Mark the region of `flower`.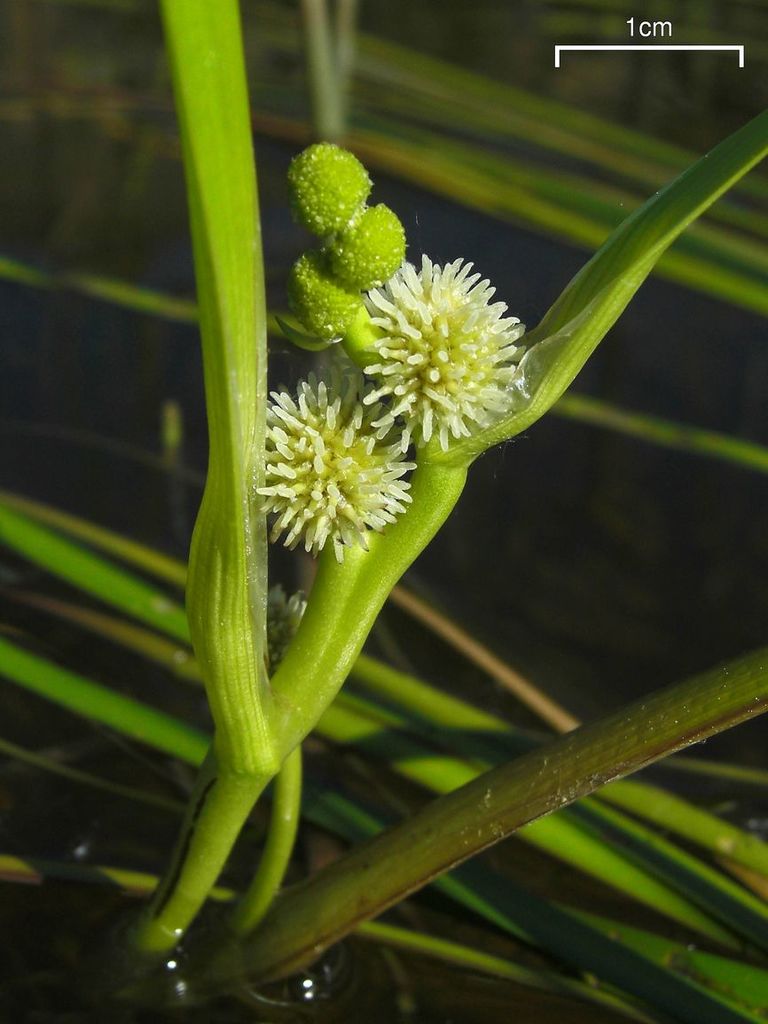
Region: left=260, top=363, right=417, bottom=561.
